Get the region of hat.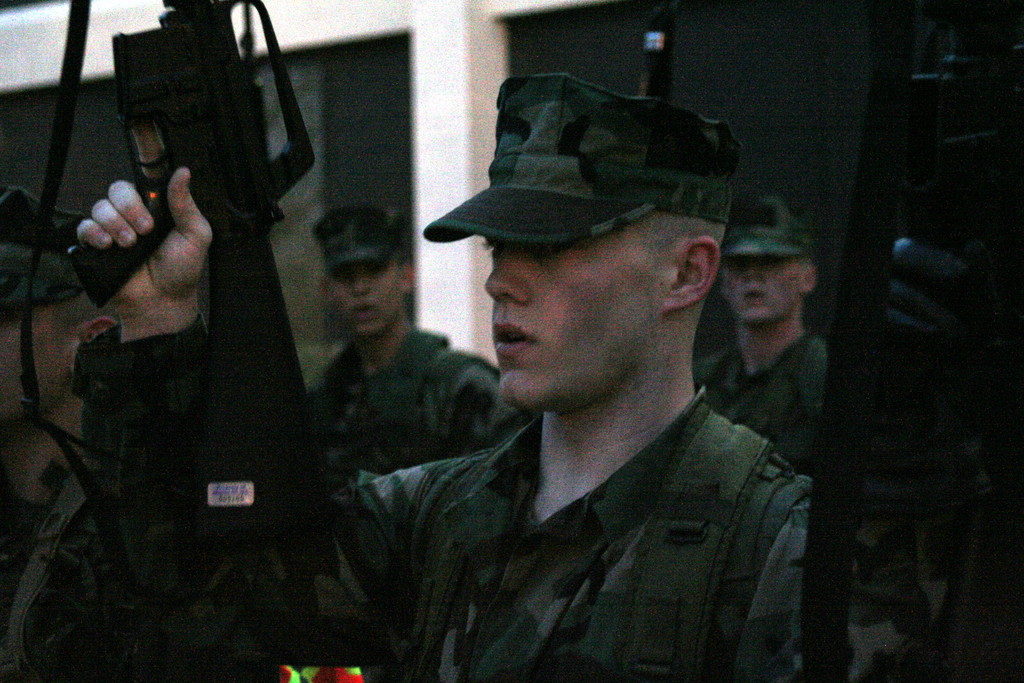
x1=719 y1=195 x2=813 y2=259.
